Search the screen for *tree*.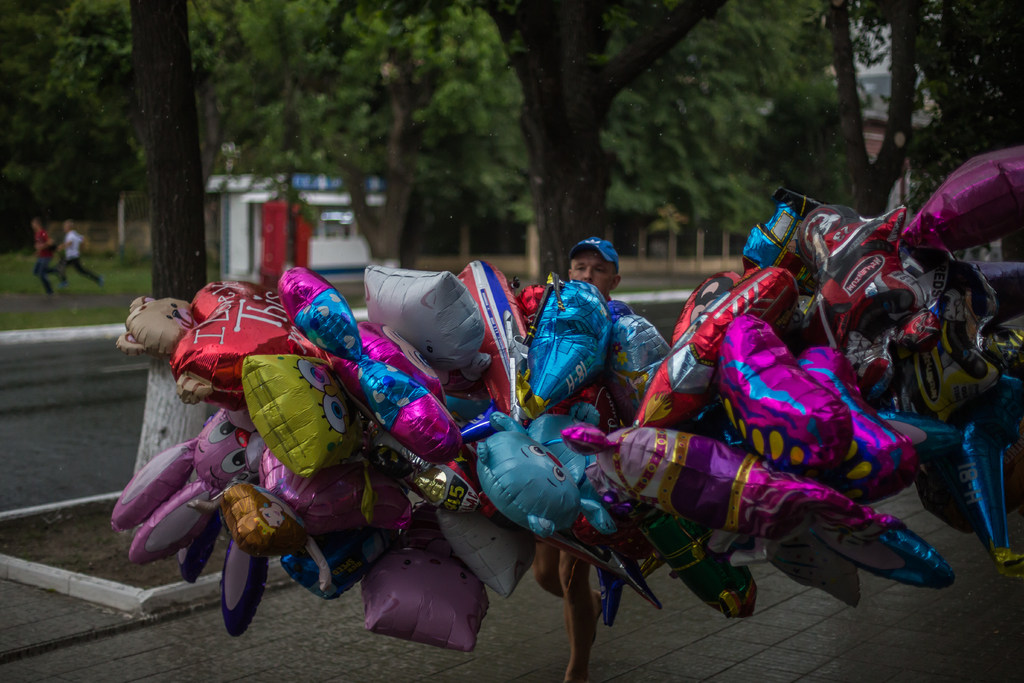
Found at 182/0/552/278.
